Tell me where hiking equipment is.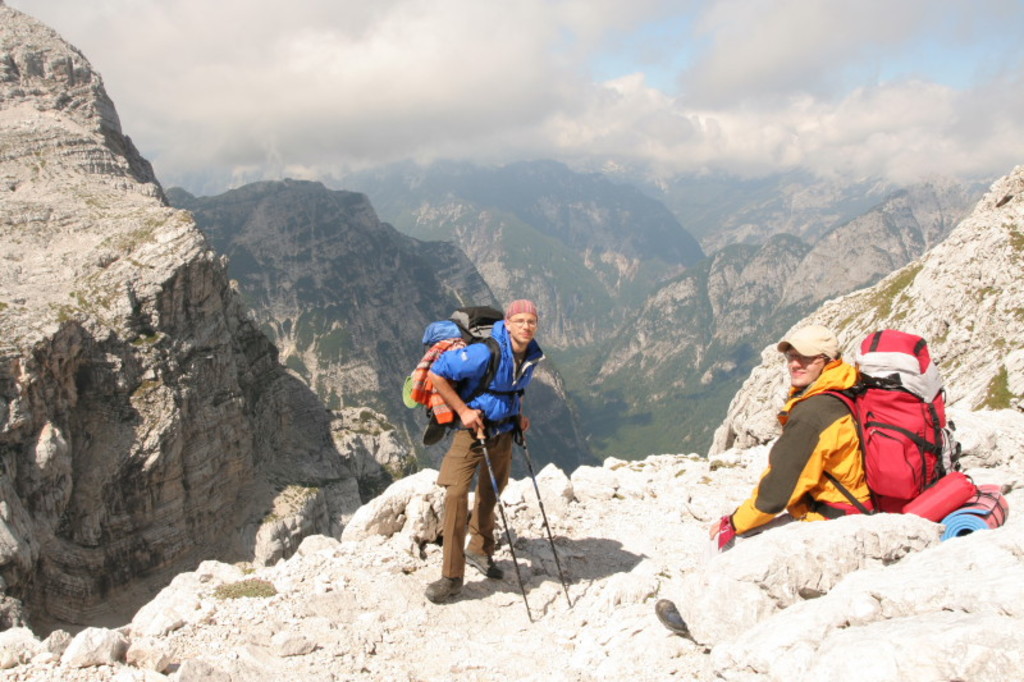
hiking equipment is at l=471, t=420, r=532, b=623.
